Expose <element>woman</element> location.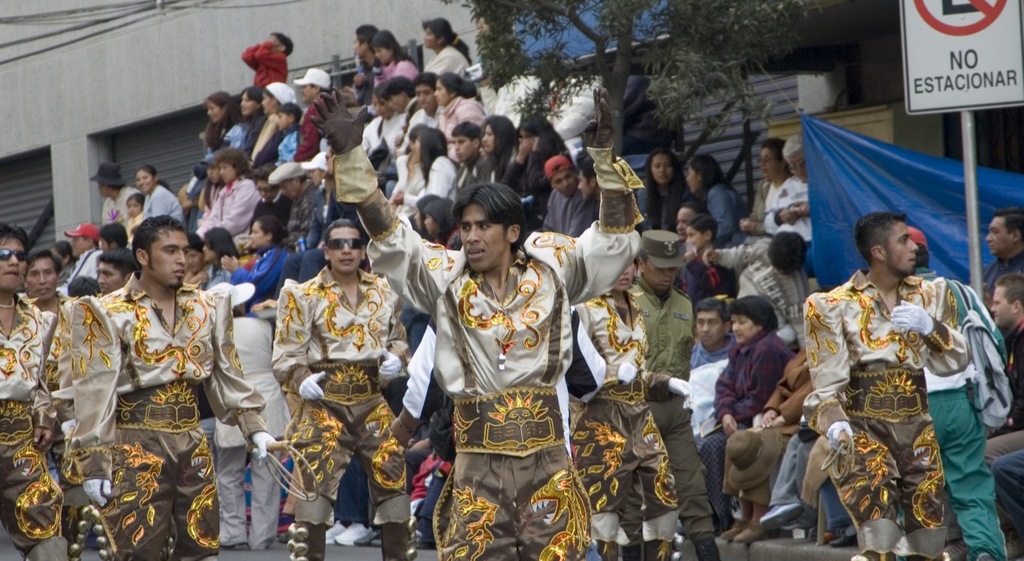
Exposed at l=434, t=70, r=485, b=138.
